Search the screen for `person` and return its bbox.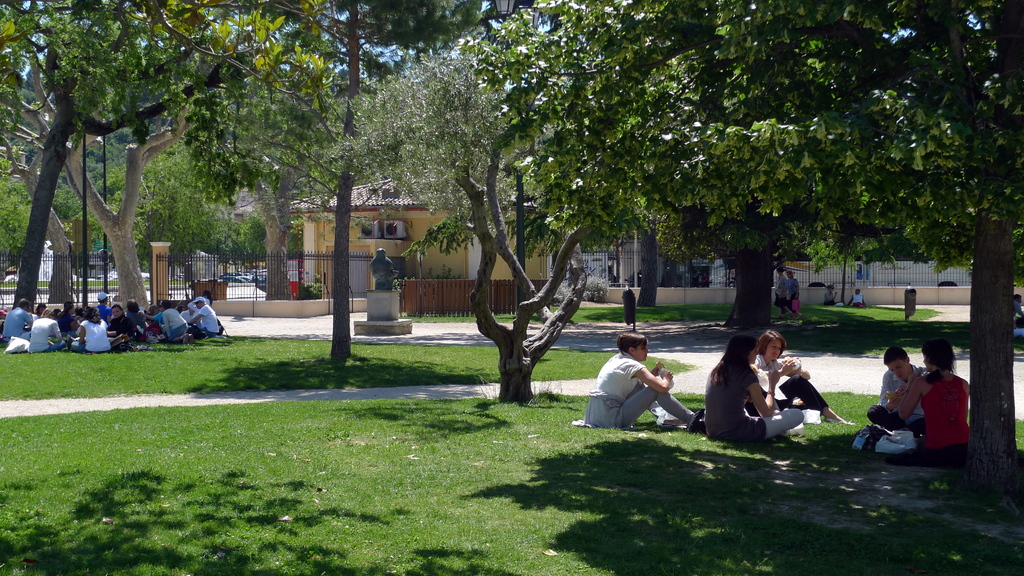
Found: bbox=(751, 330, 839, 424).
